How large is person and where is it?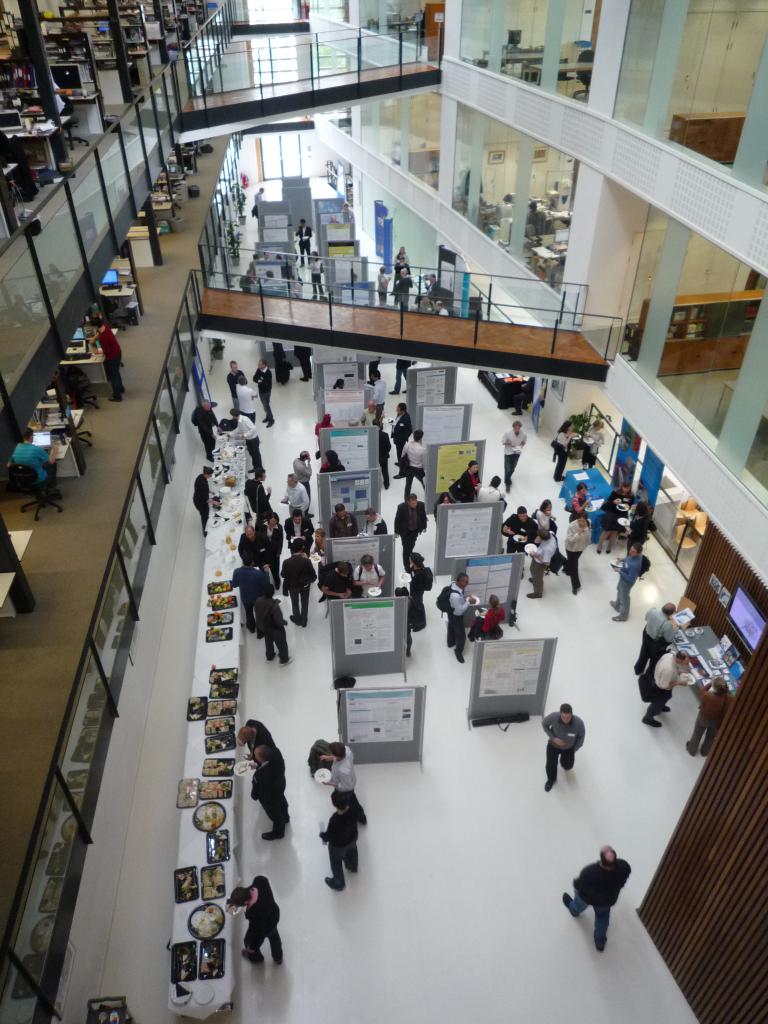
Bounding box: <box>368,369,389,418</box>.
